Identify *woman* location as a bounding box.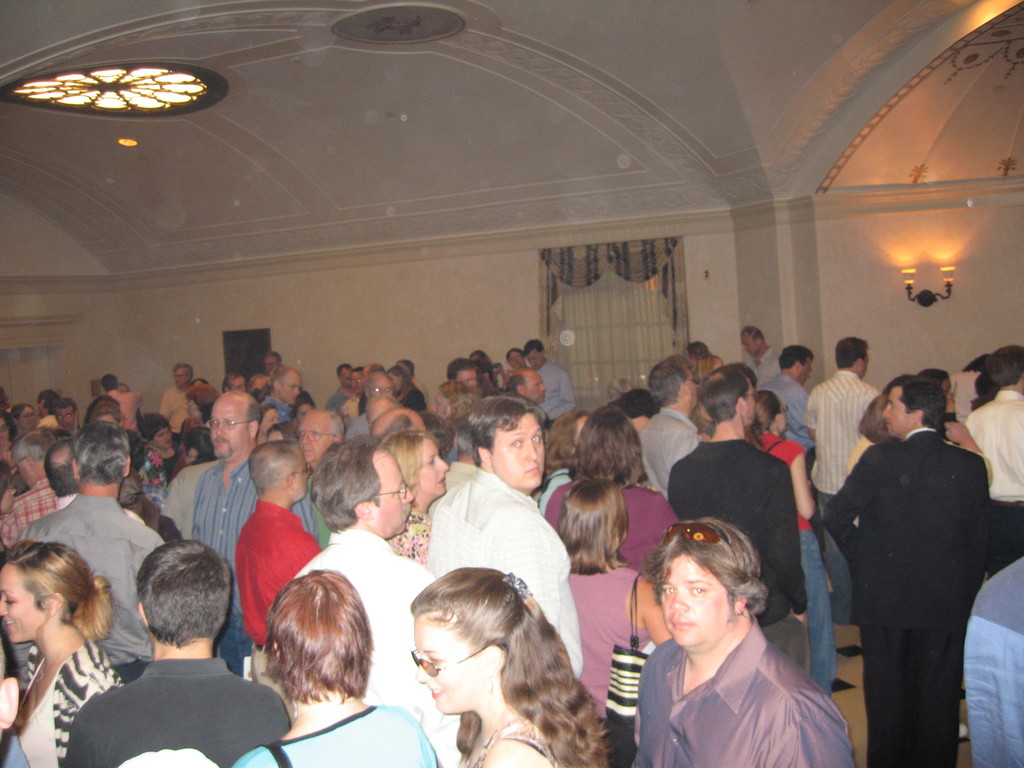
<region>396, 555, 608, 767</region>.
